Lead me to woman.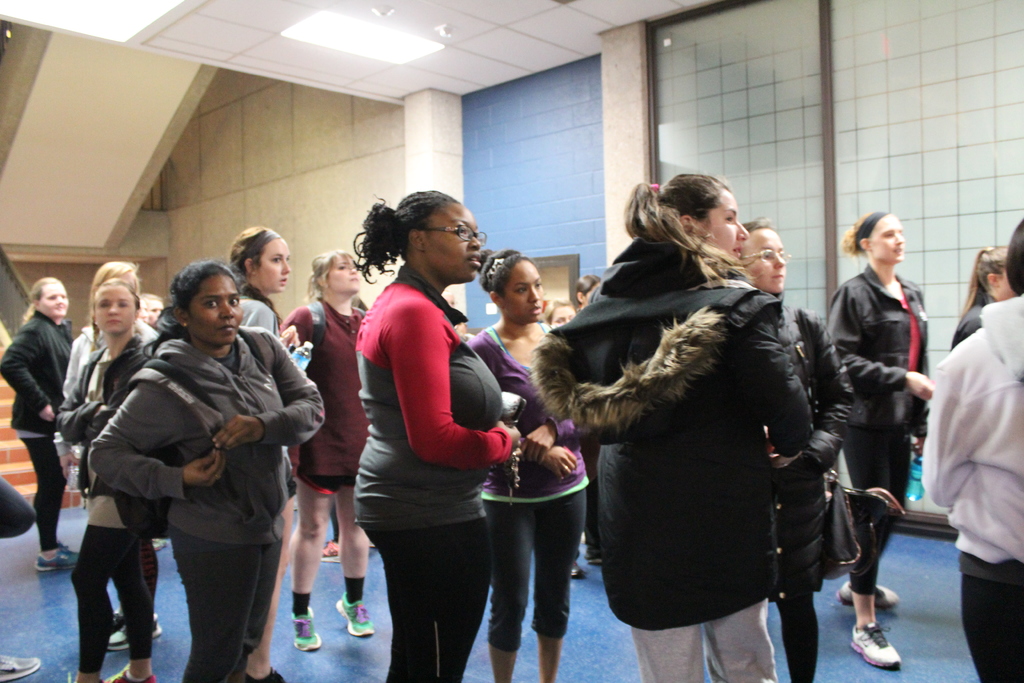
Lead to 820 215 934 668.
